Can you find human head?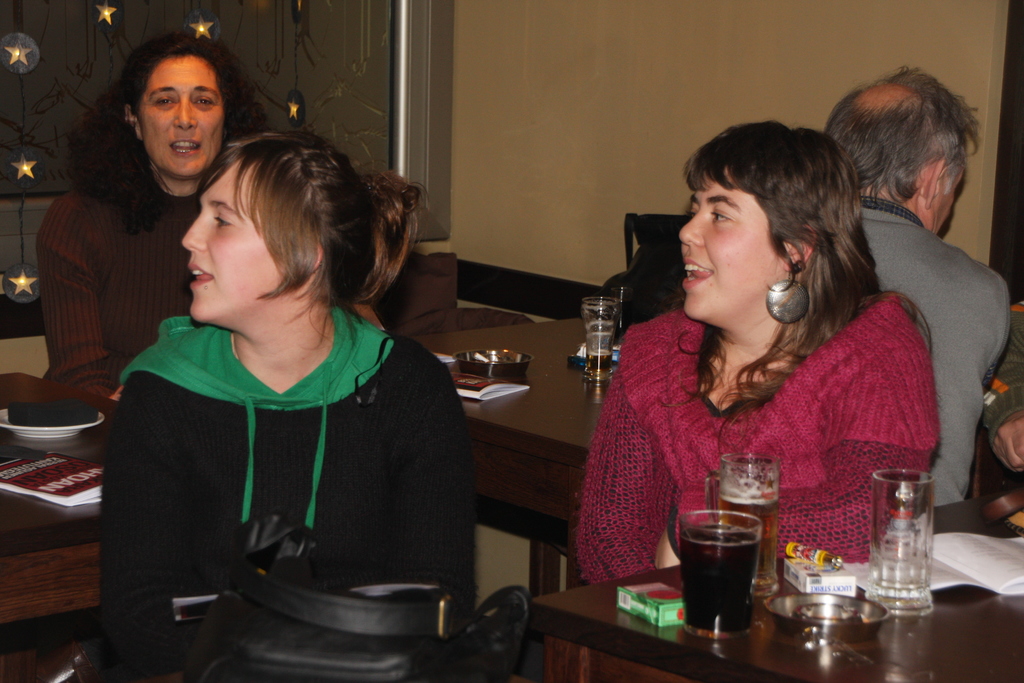
Yes, bounding box: [120,34,253,185].
